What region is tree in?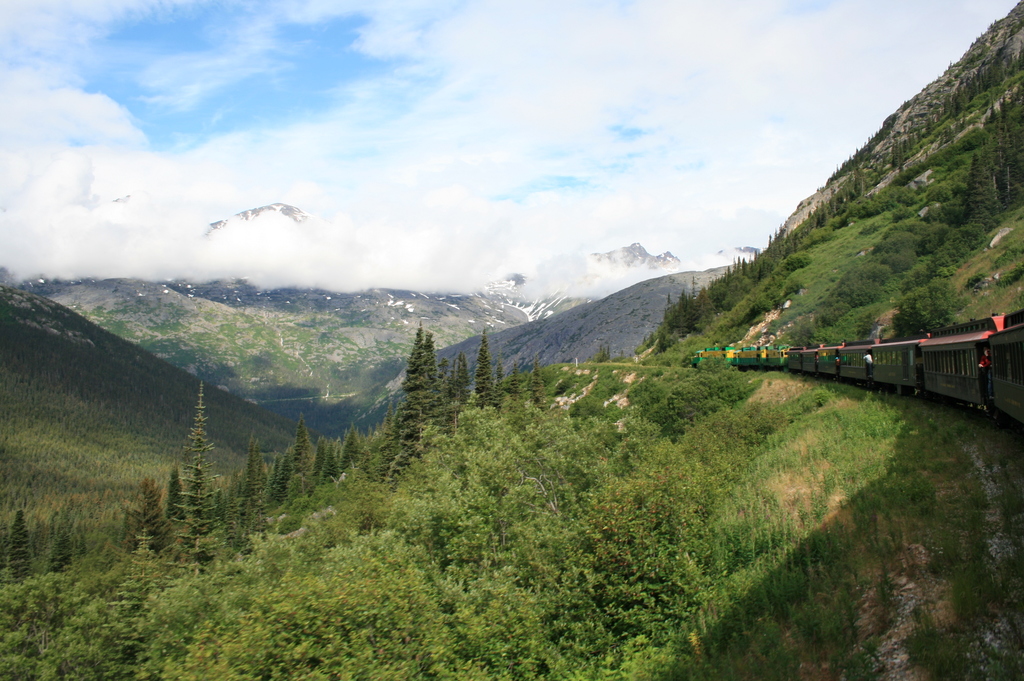
(506, 363, 524, 399).
